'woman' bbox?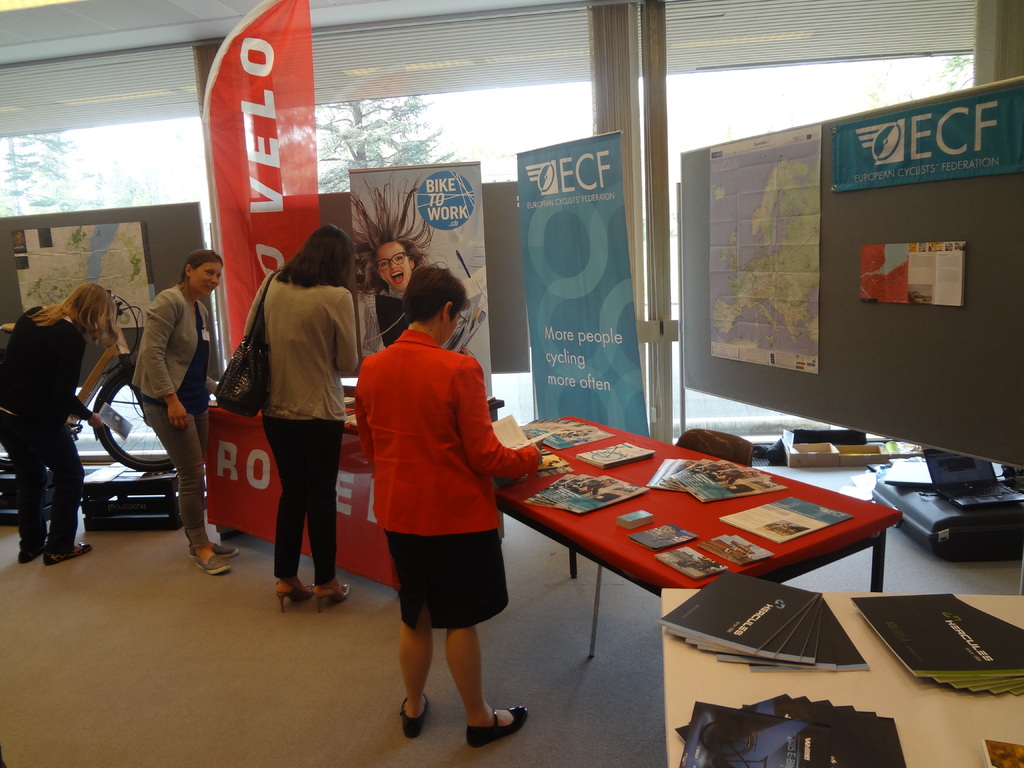
box=[351, 175, 439, 348]
